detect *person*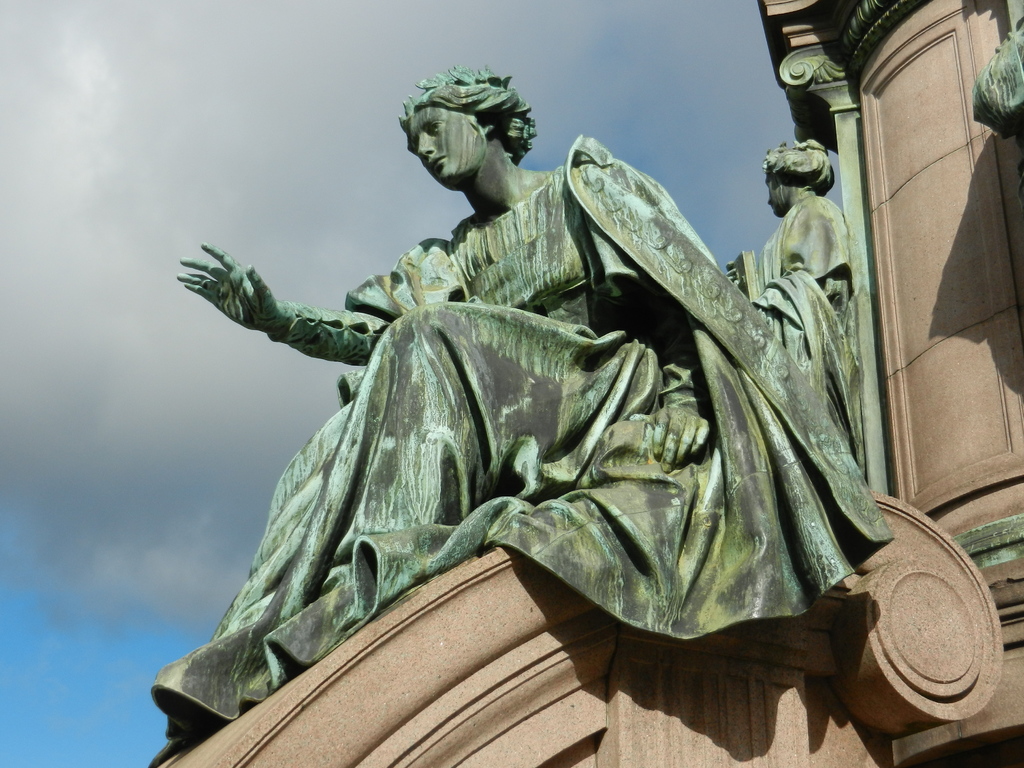
[713, 134, 854, 331]
